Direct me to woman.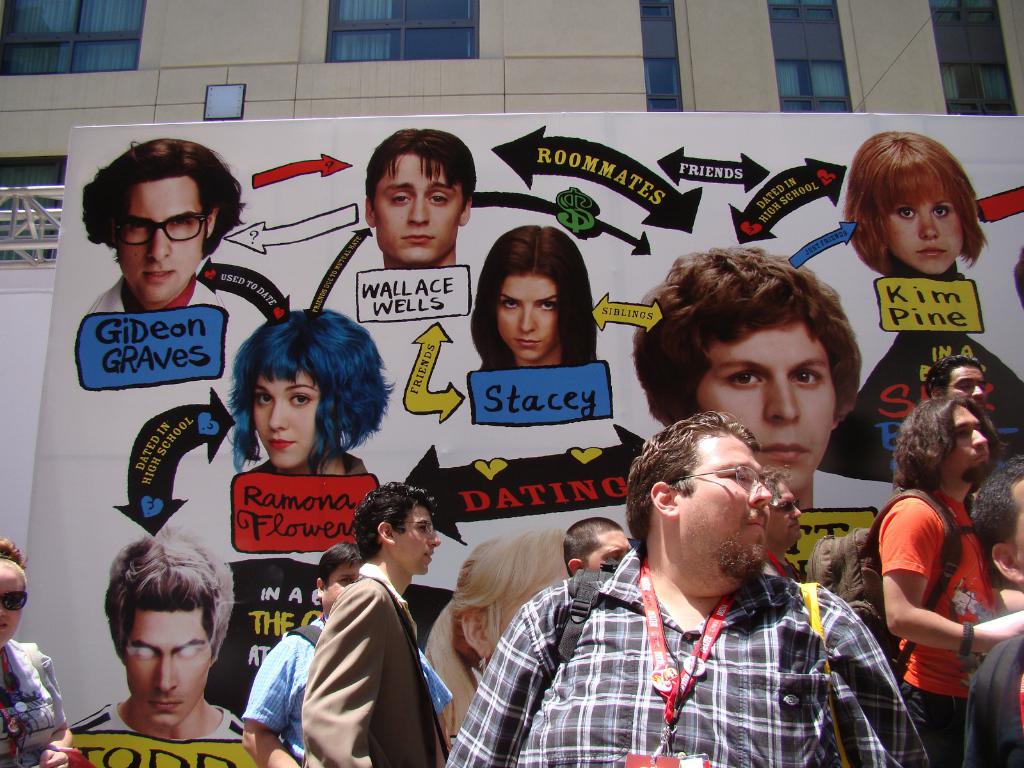
Direction: 842, 125, 995, 275.
